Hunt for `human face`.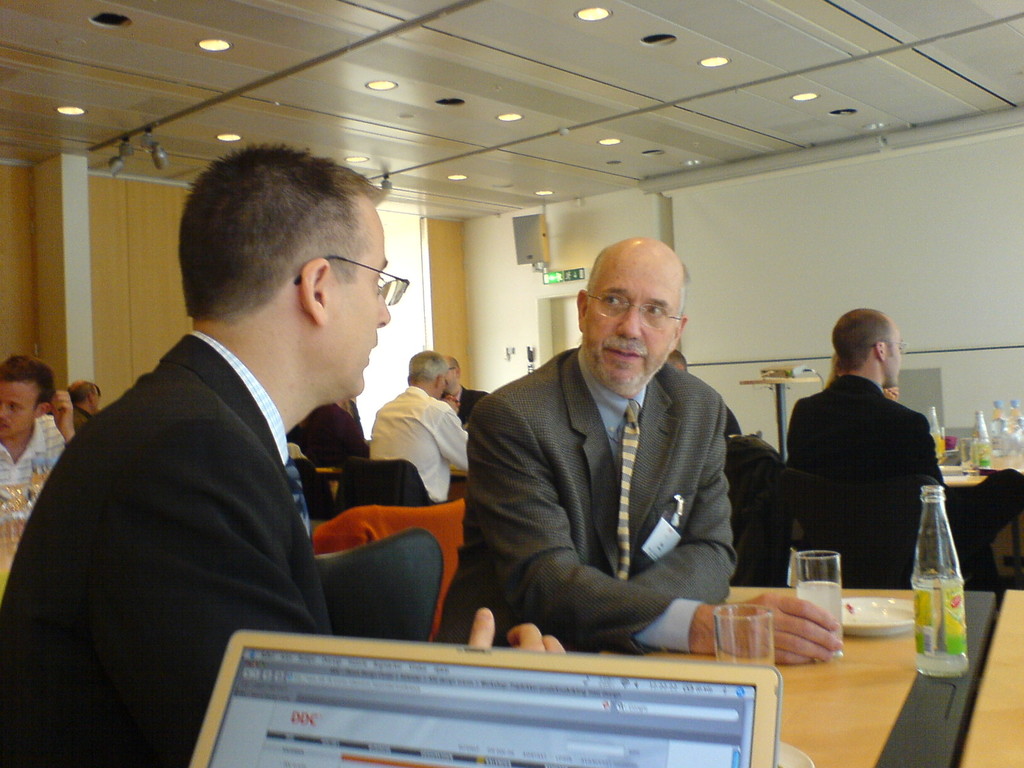
Hunted down at (884,322,904,387).
